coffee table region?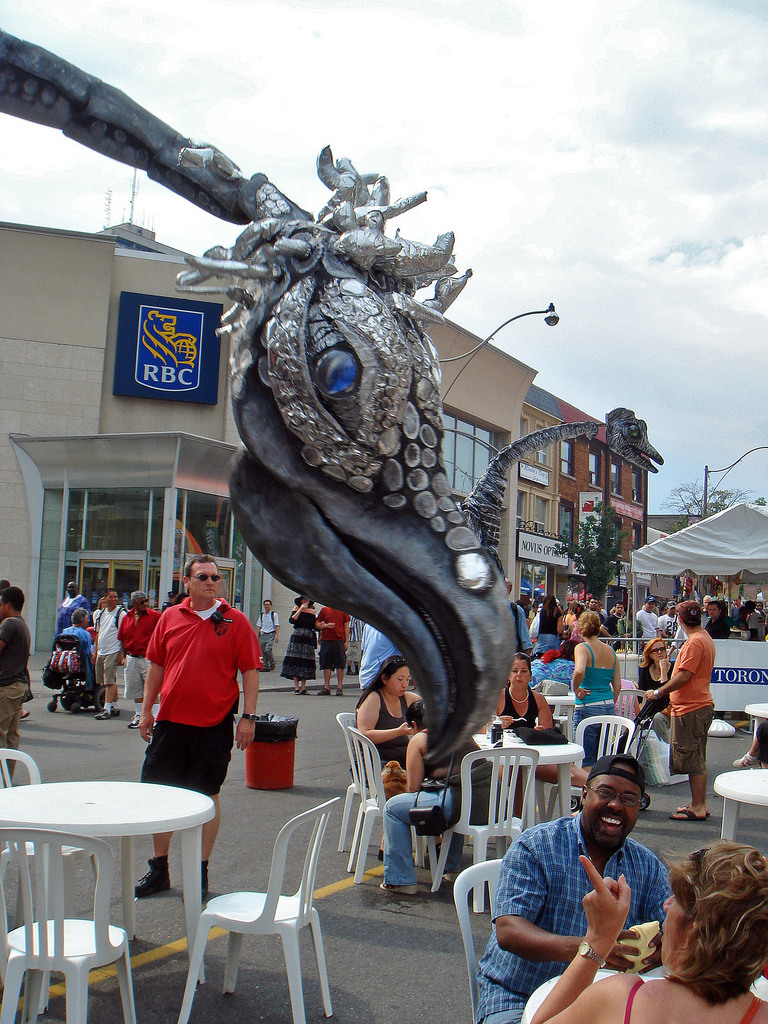
(x1=6, y1=780, x2=230, y2=998)
